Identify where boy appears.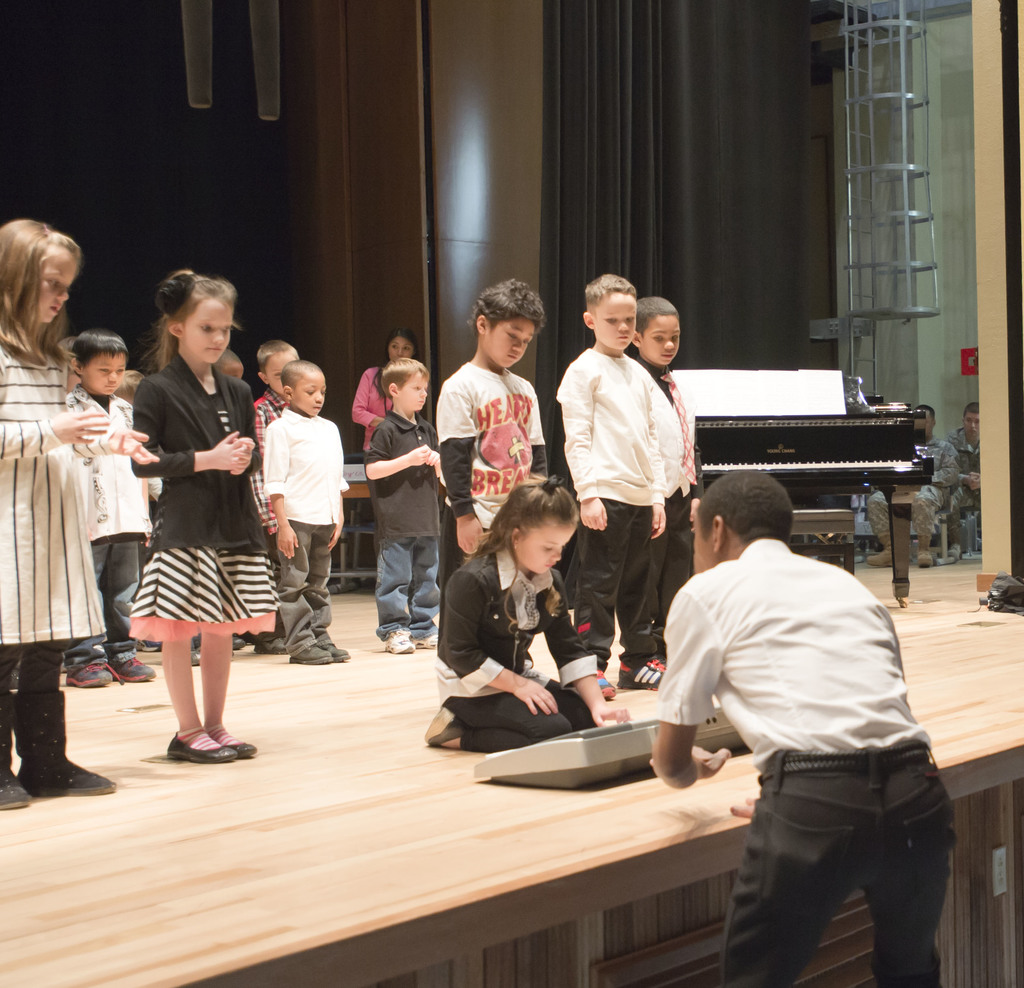
Appears at box=[246, 339, 310, 534].
